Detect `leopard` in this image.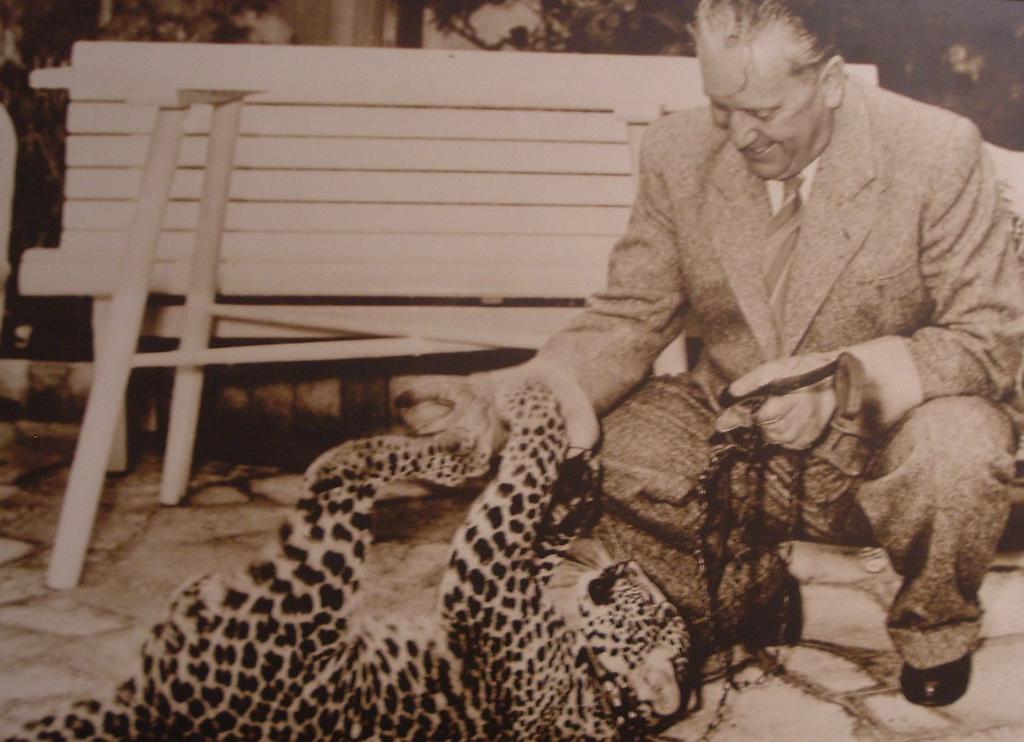
Detection: bbox(3, 378, 693, 741).
